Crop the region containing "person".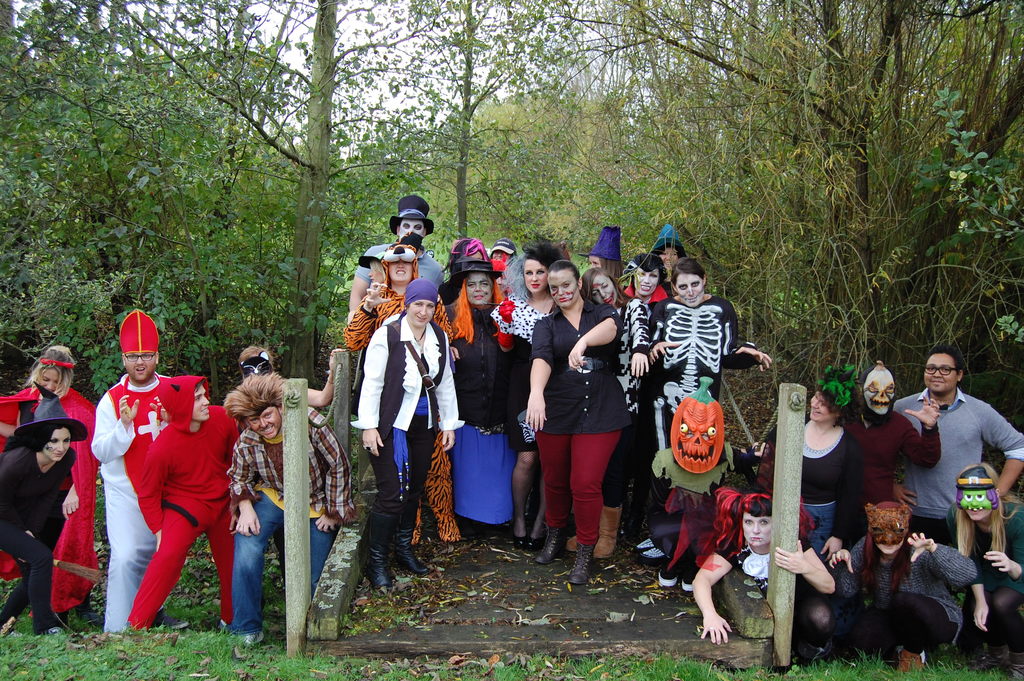
Crop region: BBox(119, 375, 248, 635).
